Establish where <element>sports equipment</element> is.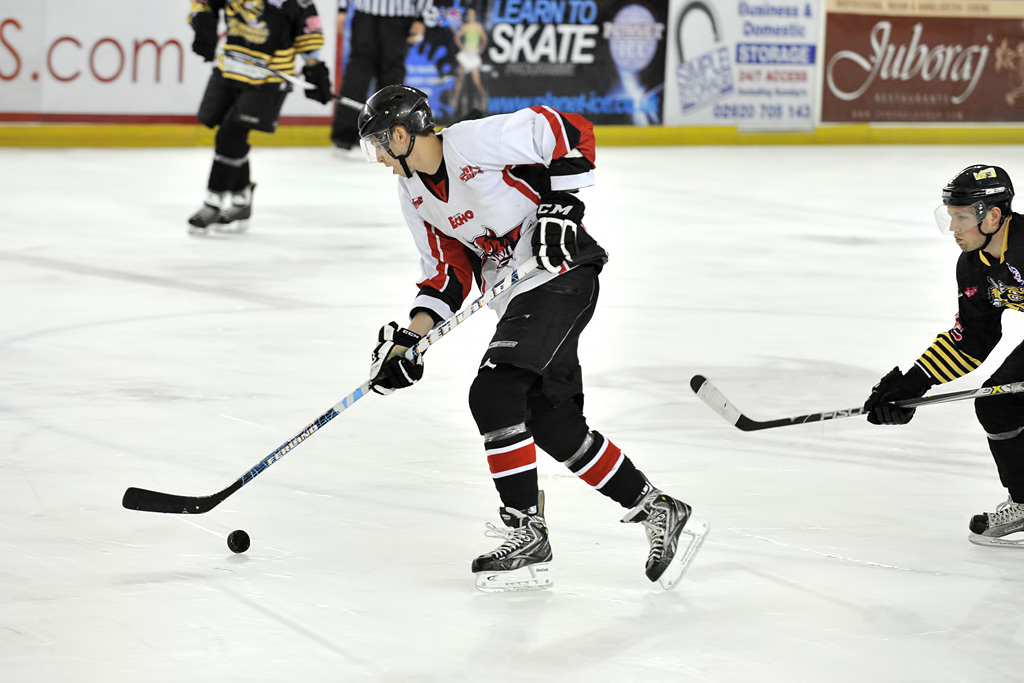
Established at BBox(225, 529, 250, 554).
